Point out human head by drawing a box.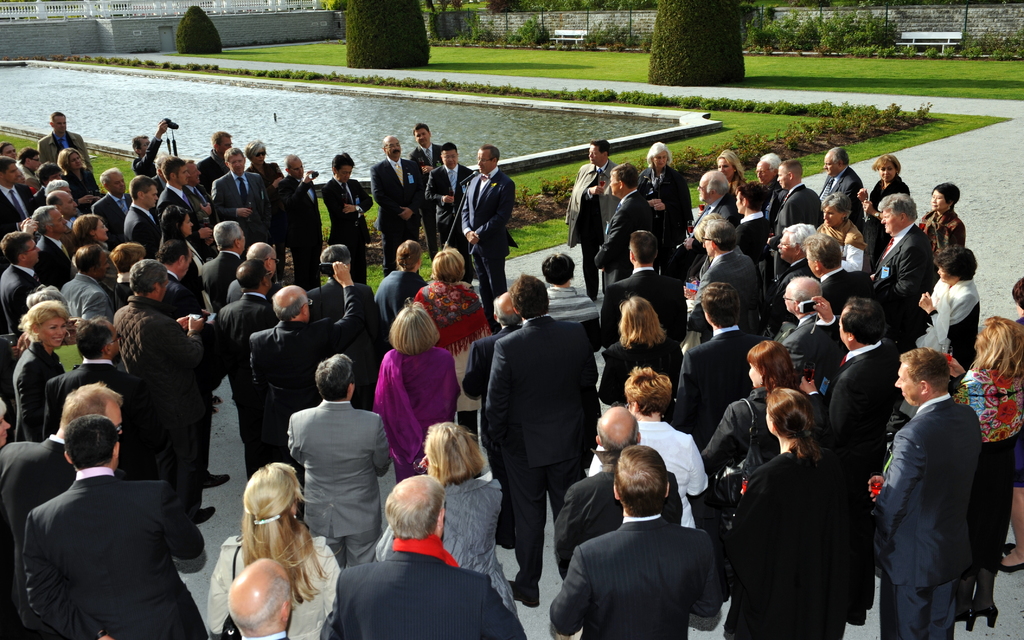
[159, 204, 195, 236].
